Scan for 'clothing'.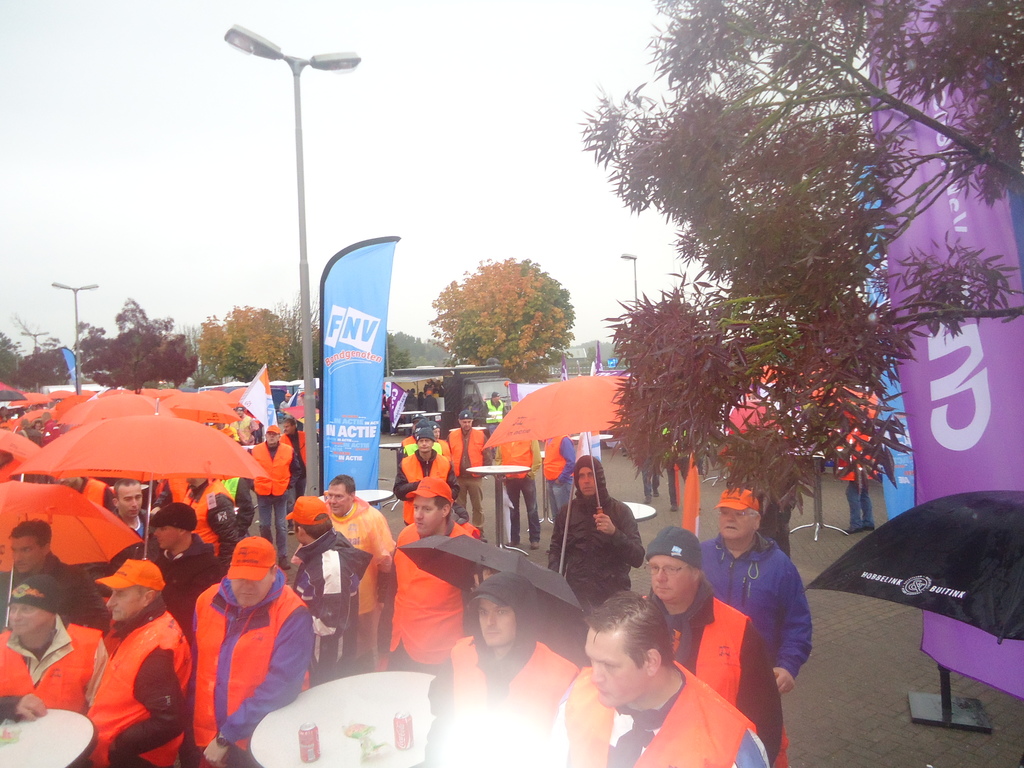
Scan result: <box>60,476,116,518</box>.
